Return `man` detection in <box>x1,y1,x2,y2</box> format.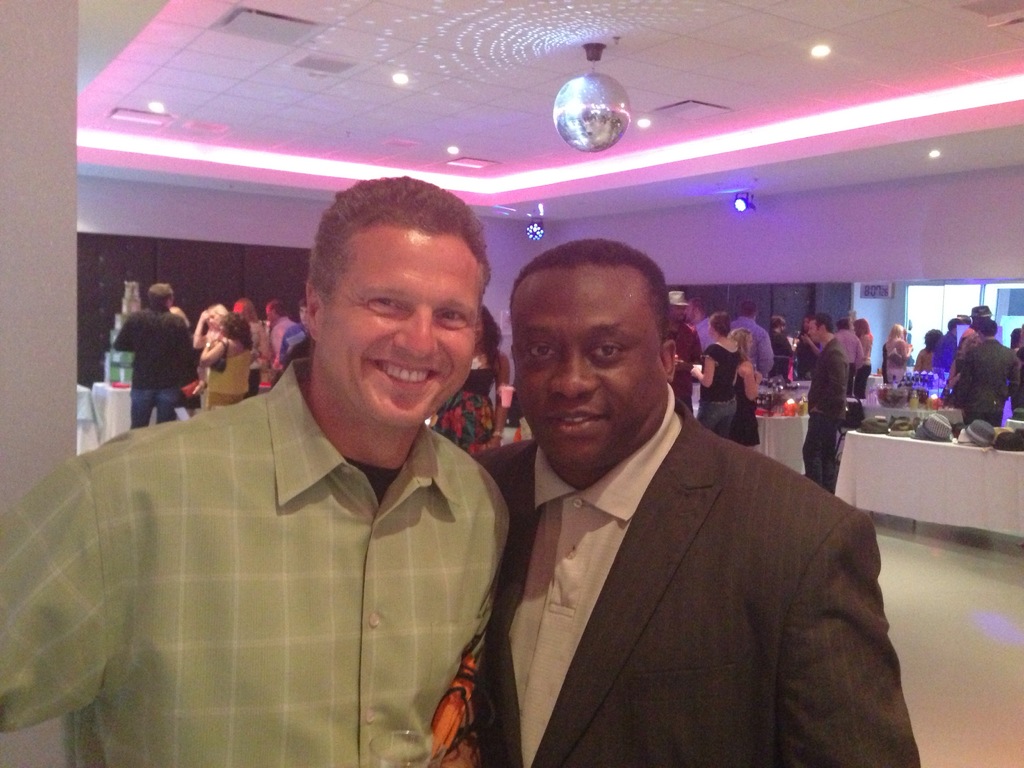
<box>259,293,304,367</box>.
